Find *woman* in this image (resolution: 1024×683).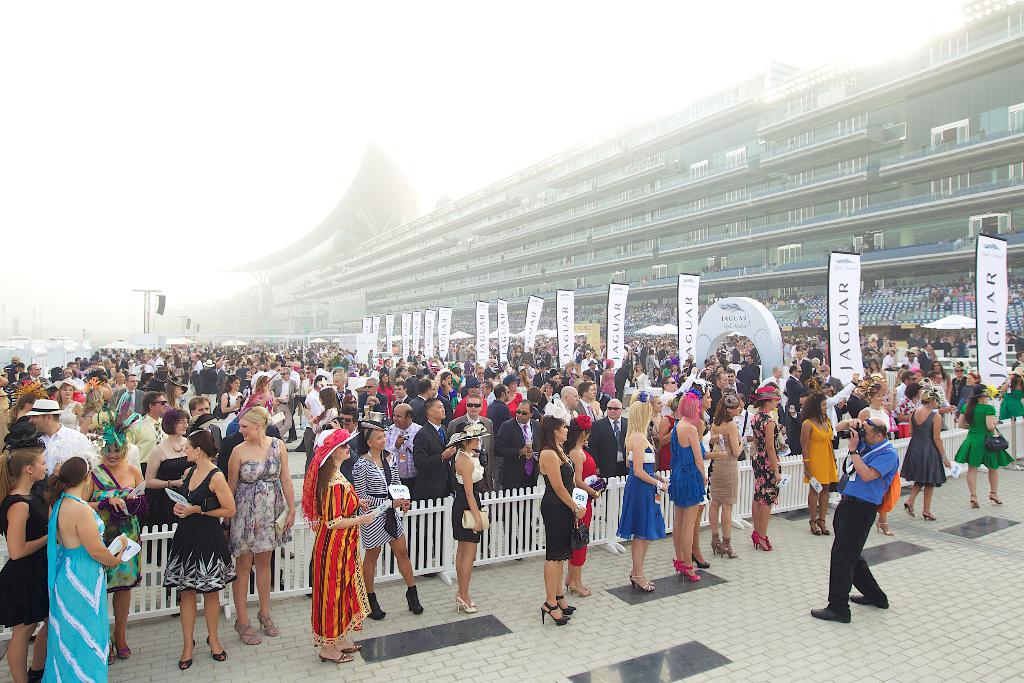
[left=352, top=410, right=423, bottom=620].
